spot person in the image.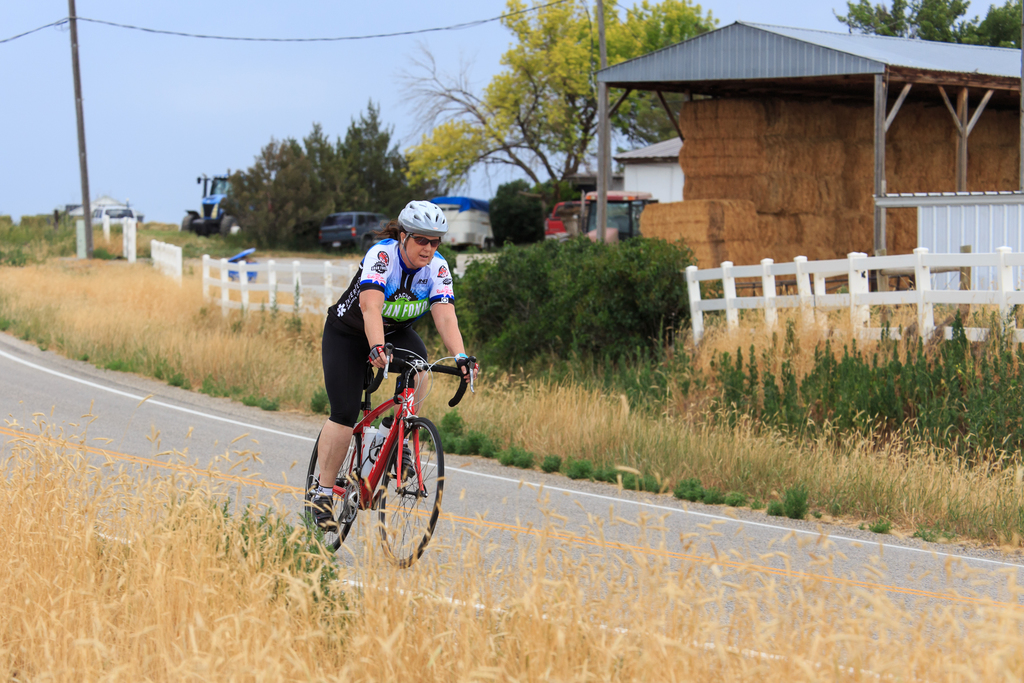
person found at bbox=(326, 215, 462, 476).
